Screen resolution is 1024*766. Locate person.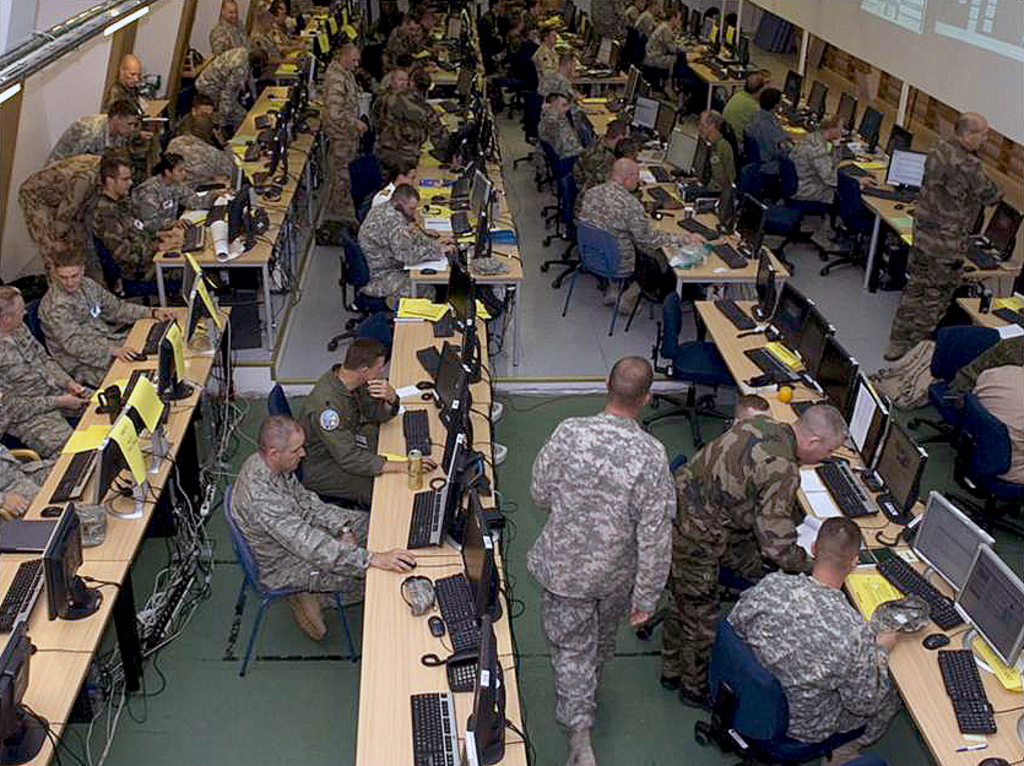
detection(547, 118, 589, 181).
